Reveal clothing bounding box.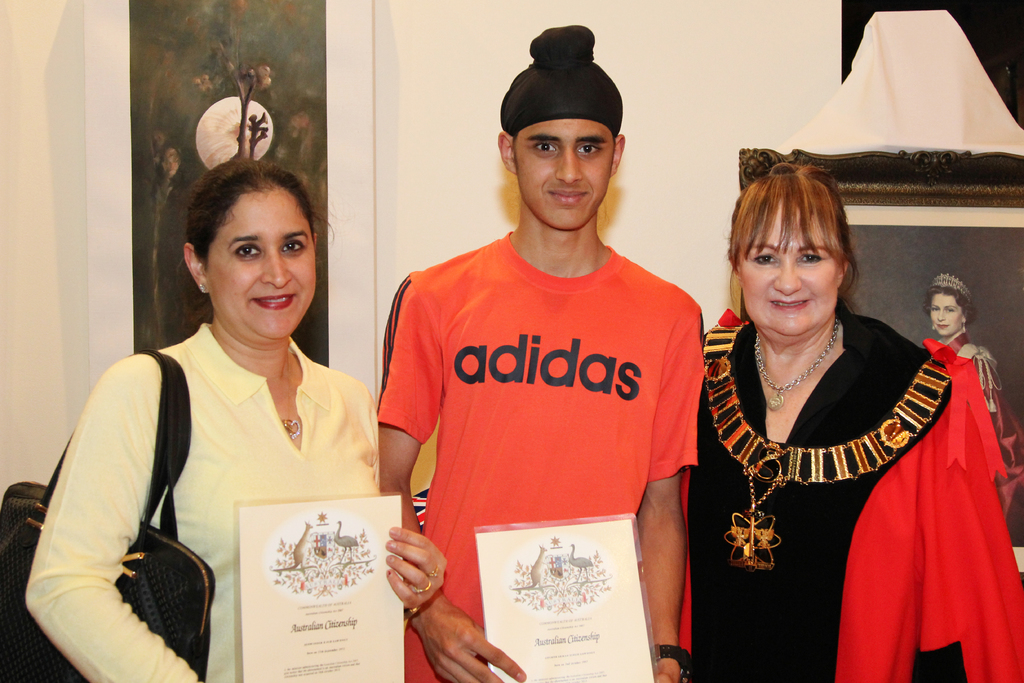
Revealed: (x1=380, y1=234, x2=707, y2=682).
